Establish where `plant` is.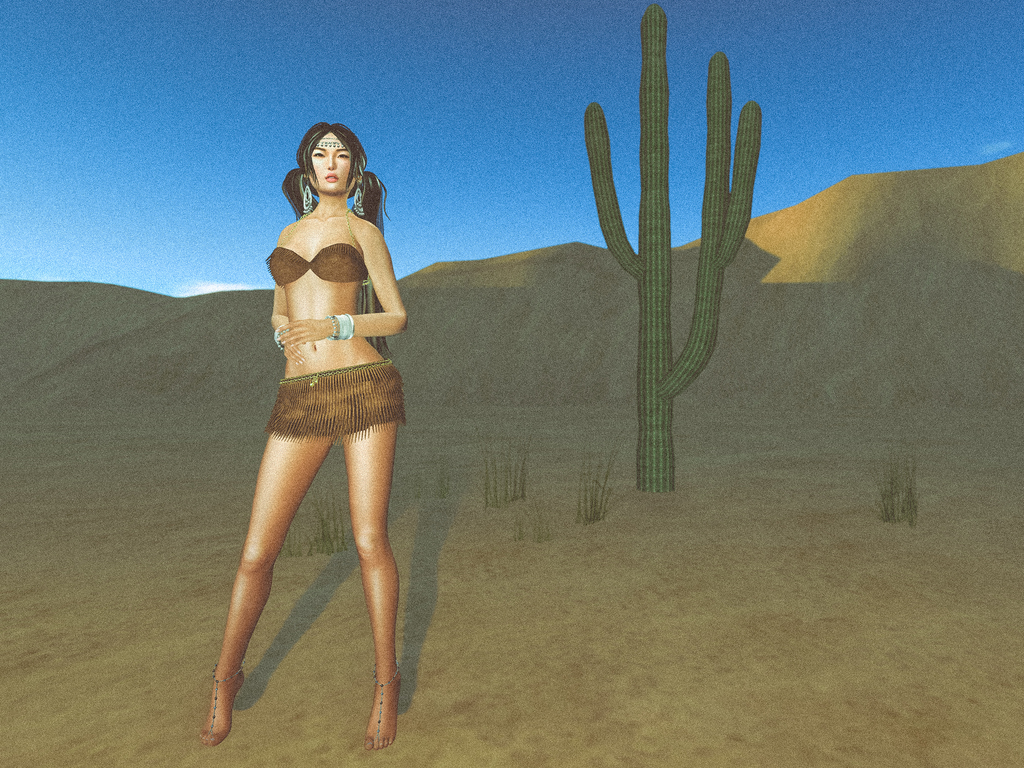
Established at box=[570, 430, 625, 526].
